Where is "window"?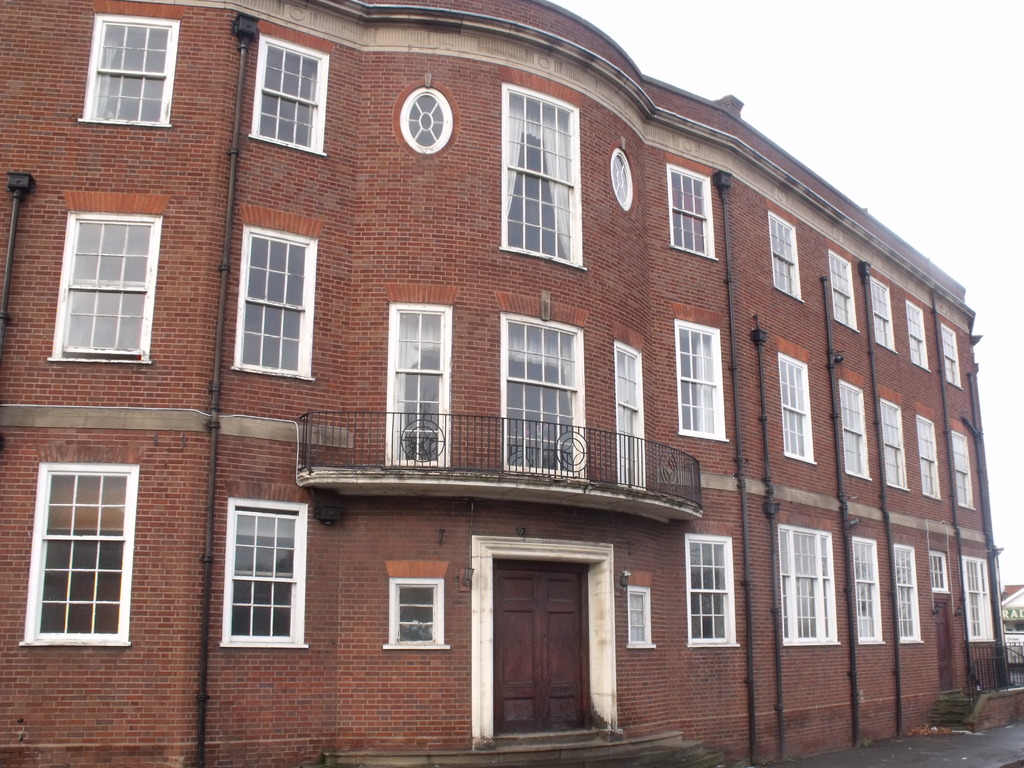
bbox=[33, 449, 141, 653].
